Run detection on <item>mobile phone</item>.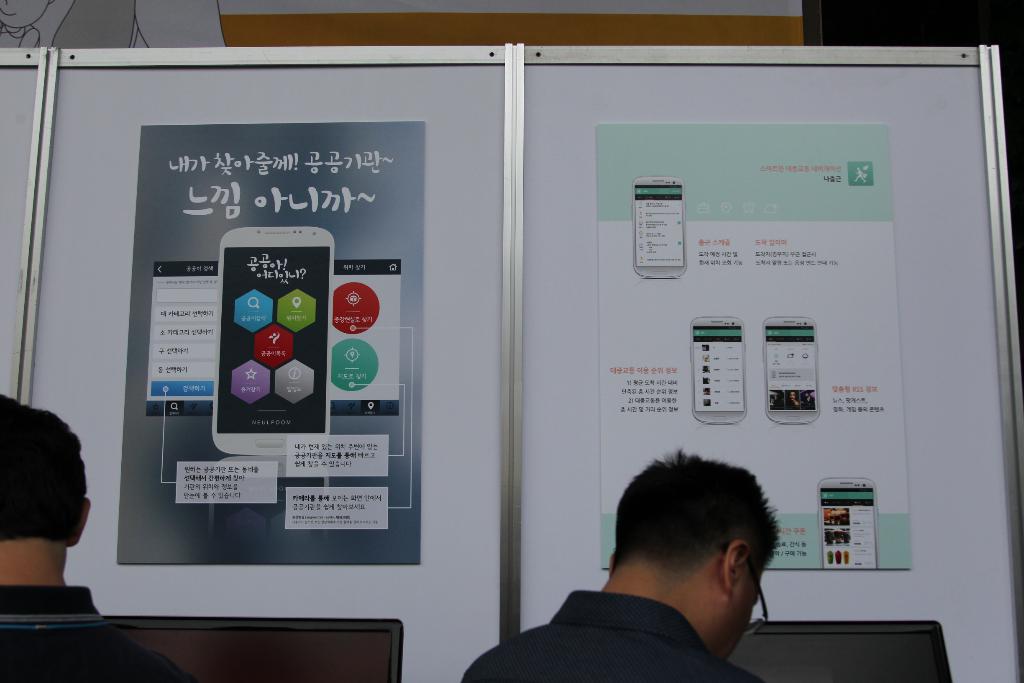
Result: 690 315 749 425.
